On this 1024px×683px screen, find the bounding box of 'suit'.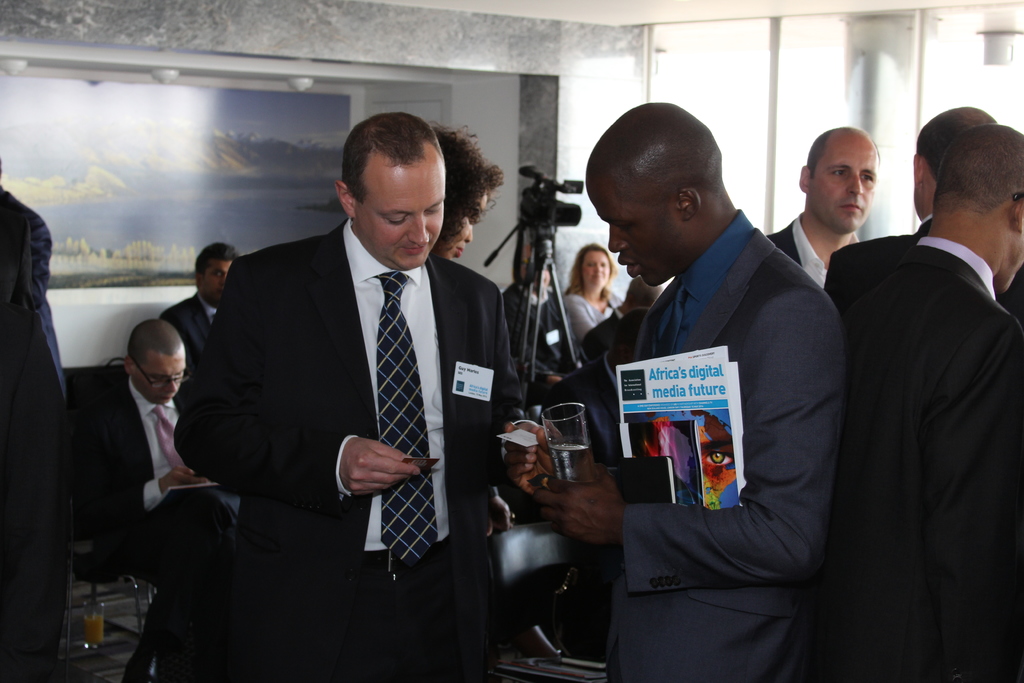
Bounding box: 602/207/849/682.
